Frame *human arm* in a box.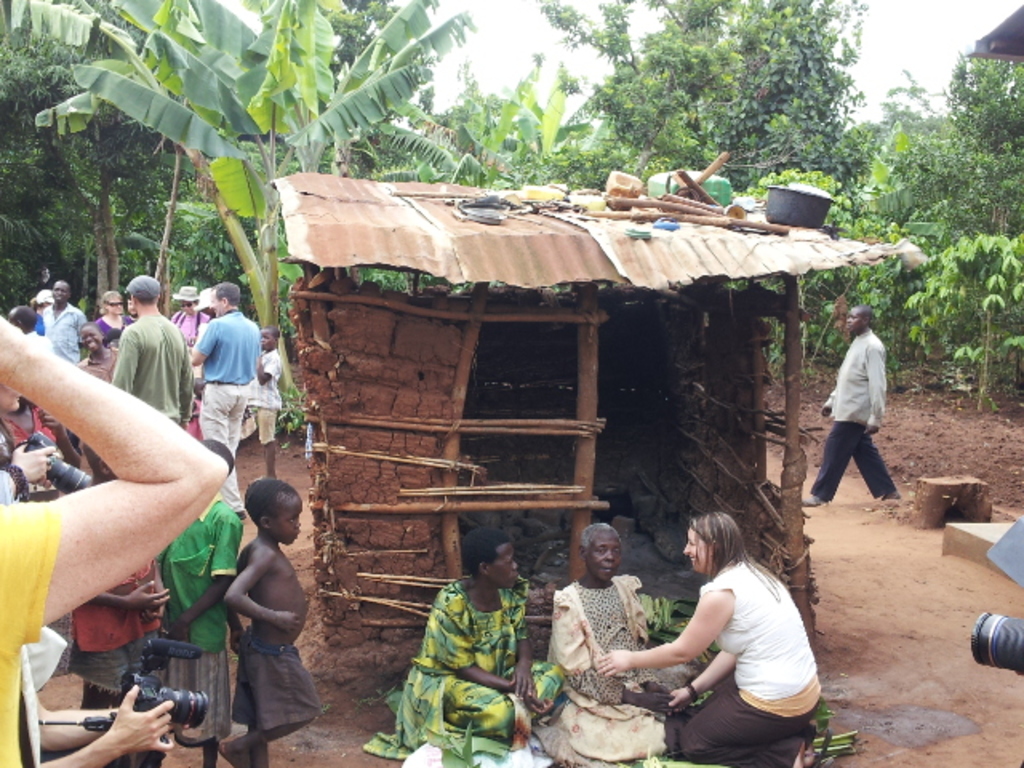
173 520 243 650.
